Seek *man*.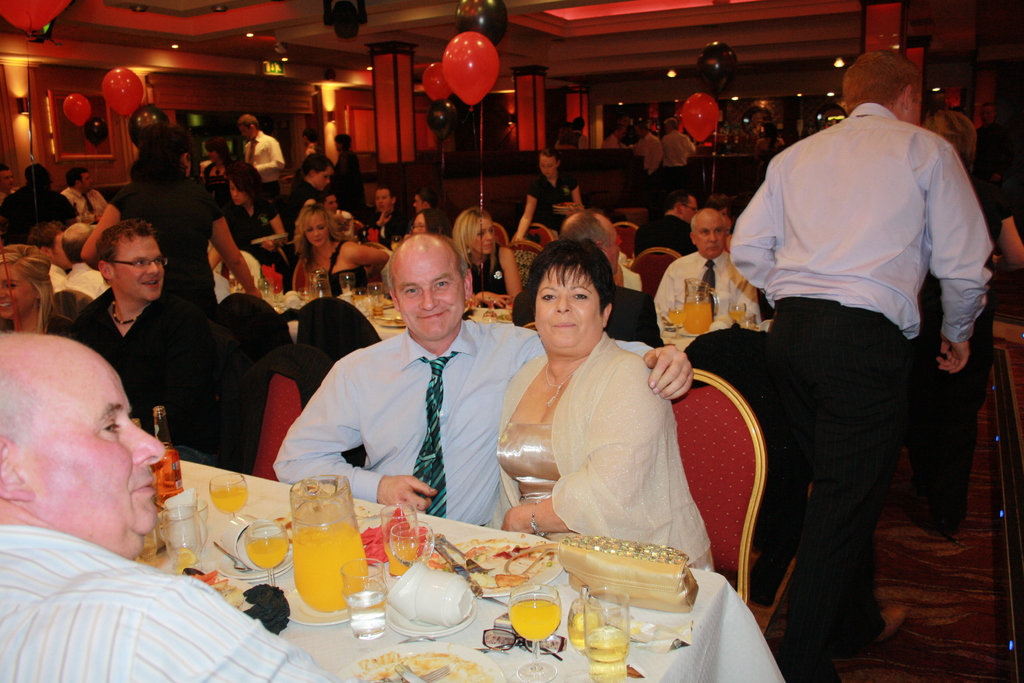
730,47,1004,682.
